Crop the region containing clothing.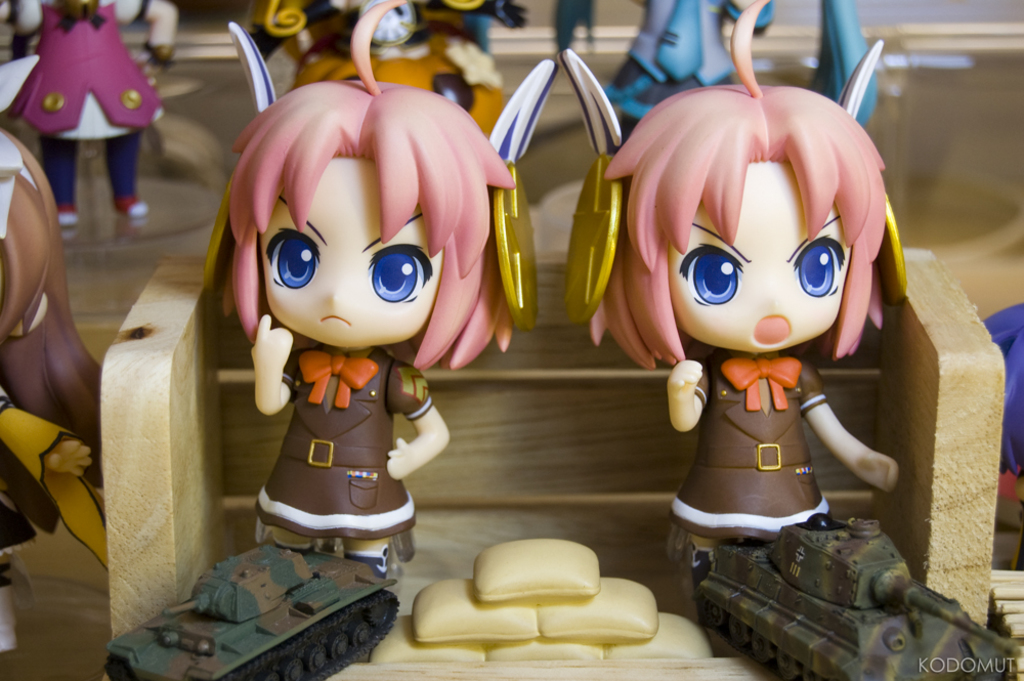
Crop region: detection(3, 0, 168, 206).
